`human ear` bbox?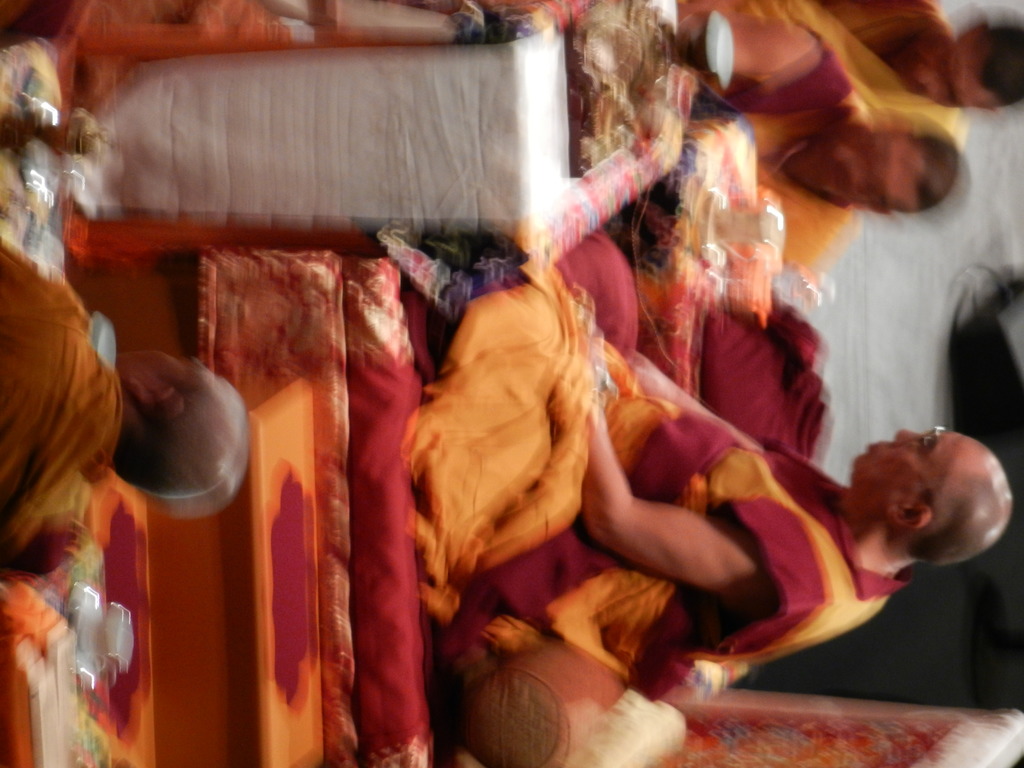
BBox(128, 380, 174, 404)
